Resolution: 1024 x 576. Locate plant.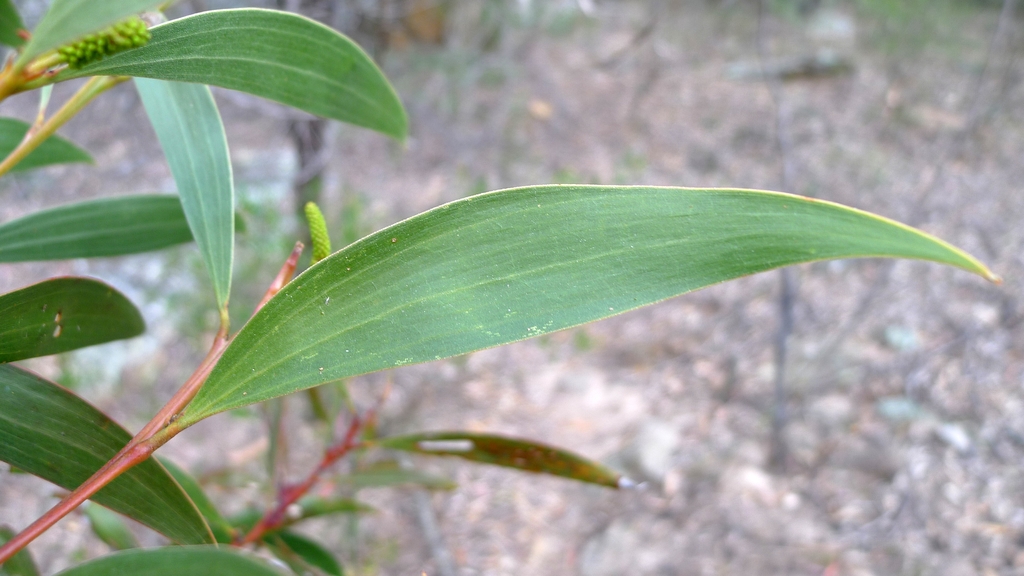
bbox(0, 0, 1000, 575).
